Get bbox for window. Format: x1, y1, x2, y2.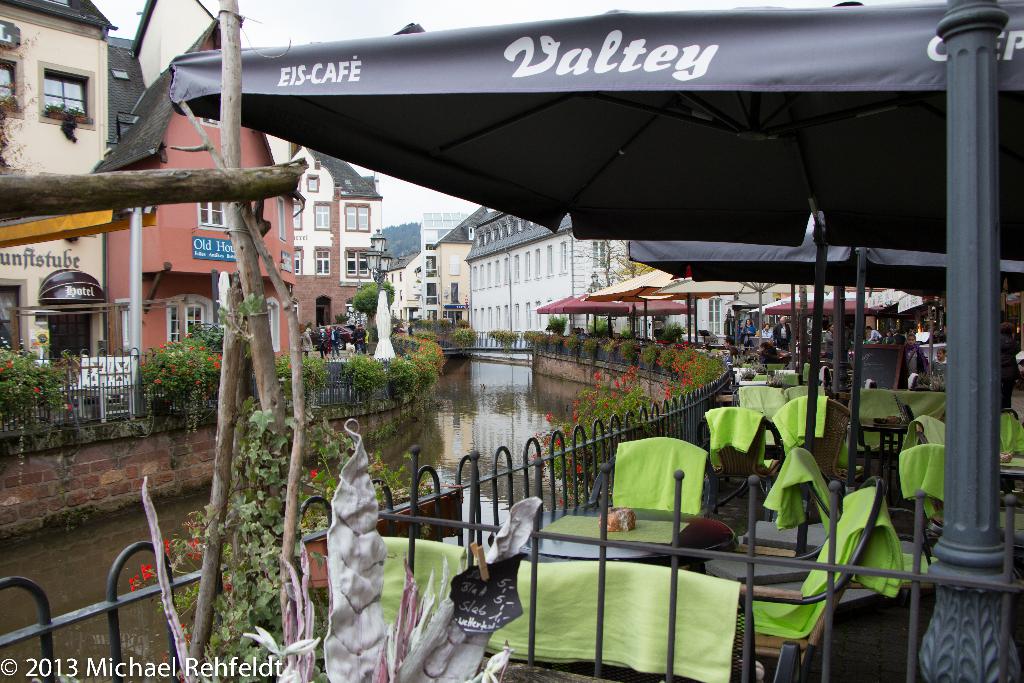
0, 50, 24, 119.
